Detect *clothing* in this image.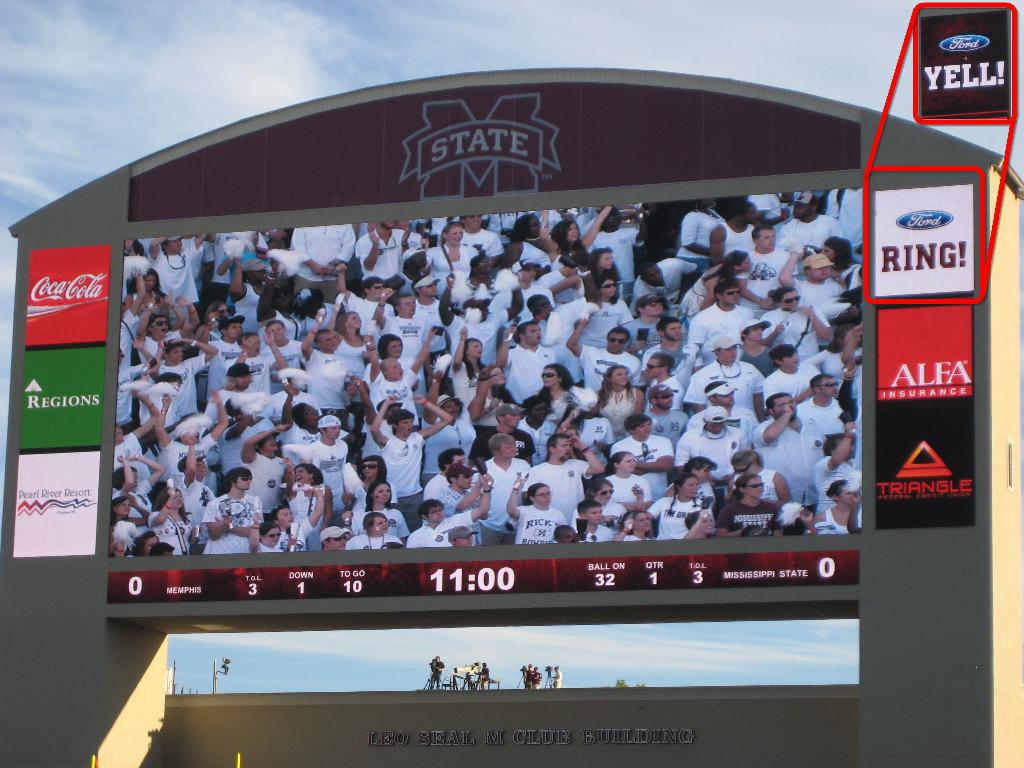
Detection: Rect(387, 324, 424, 379).
